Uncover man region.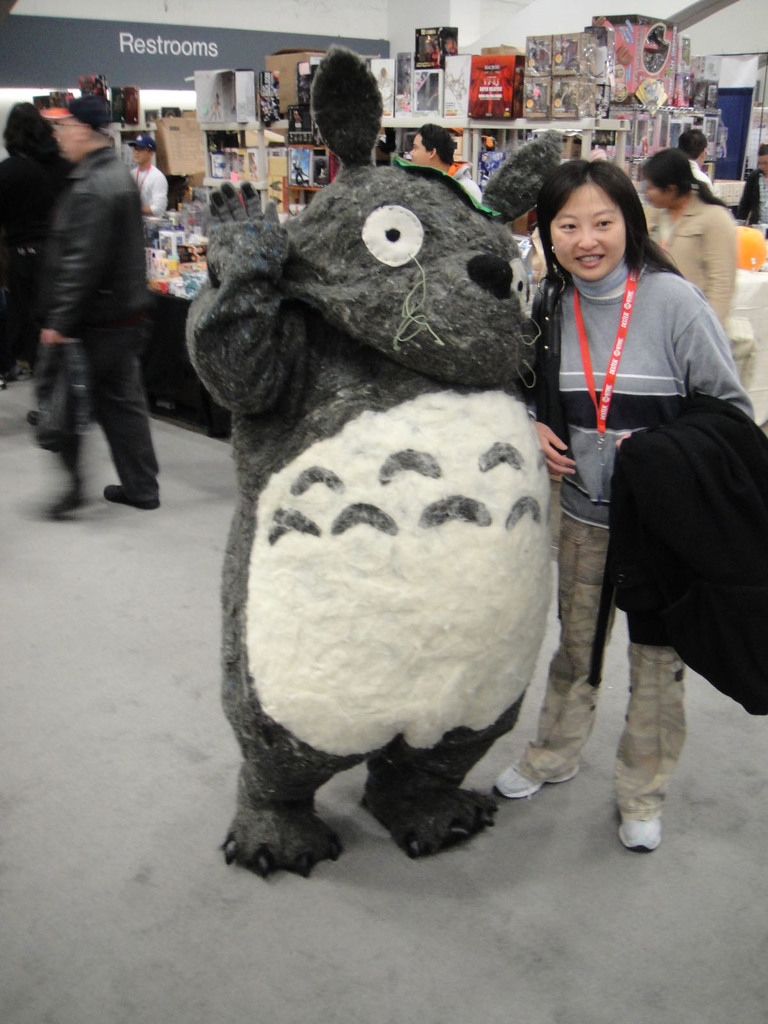
Uncovered: detection(36, 102, 187, 534).
